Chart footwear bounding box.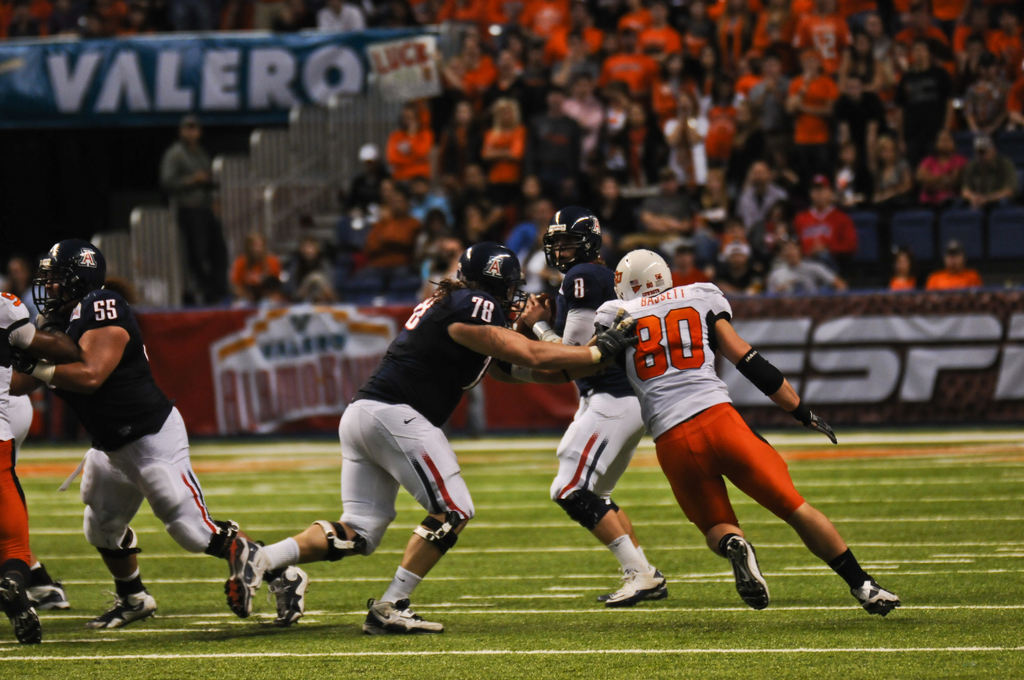
Charted: (722, 535, 774, 609).
